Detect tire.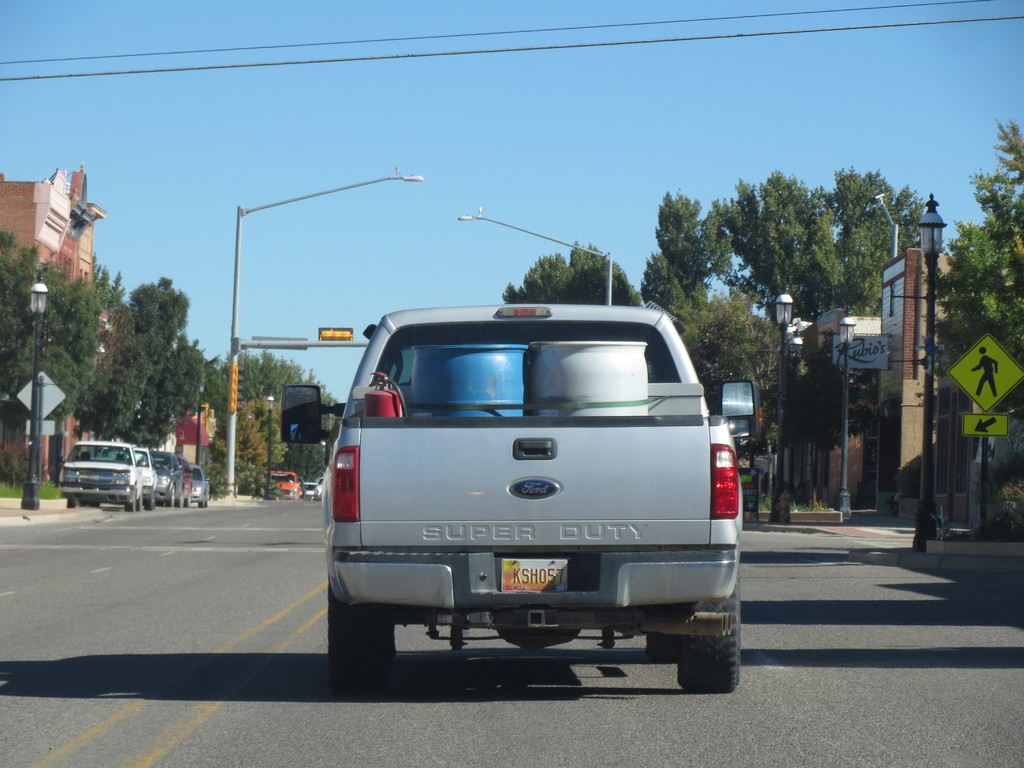
Detected at bbox=(184, 492, 188, 506).
